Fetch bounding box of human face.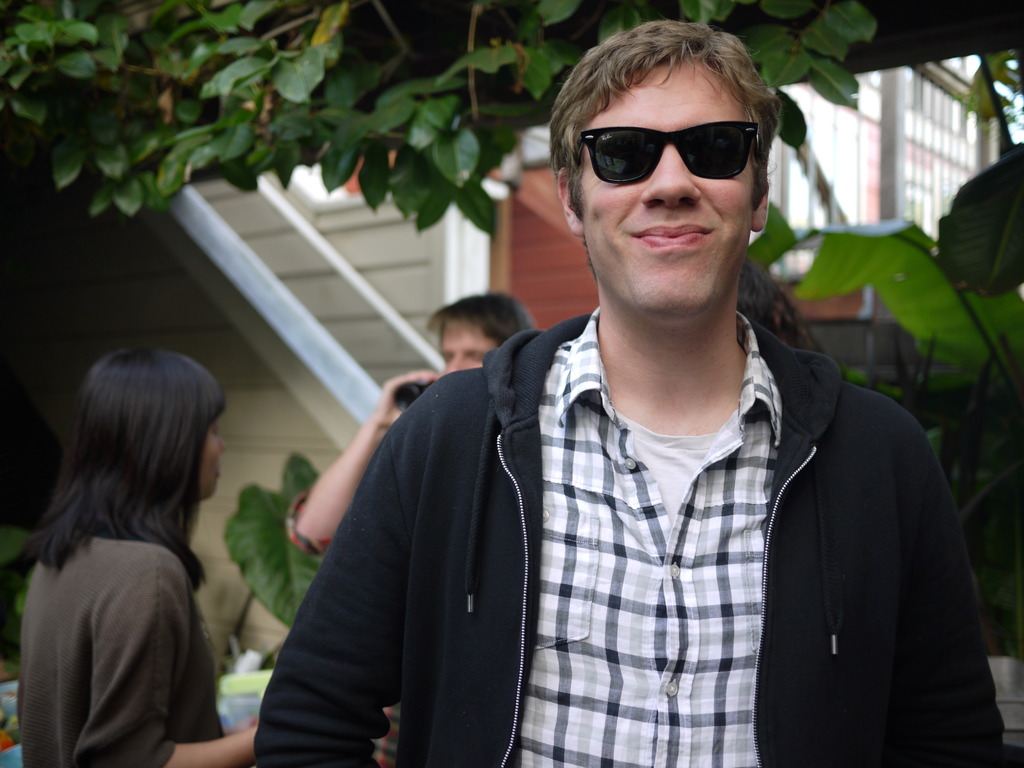
Bbox: [left=436, top=323, right=493, bottom=373].
